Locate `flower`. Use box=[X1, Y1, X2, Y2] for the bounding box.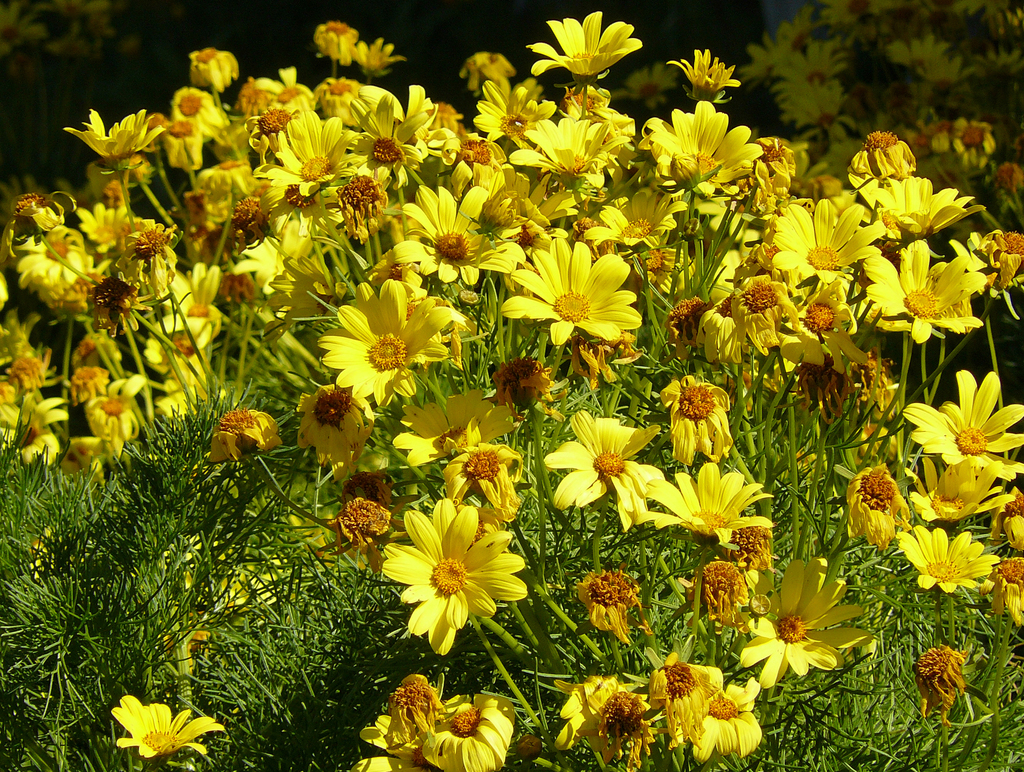
box=[355, 715, 416, 771].
